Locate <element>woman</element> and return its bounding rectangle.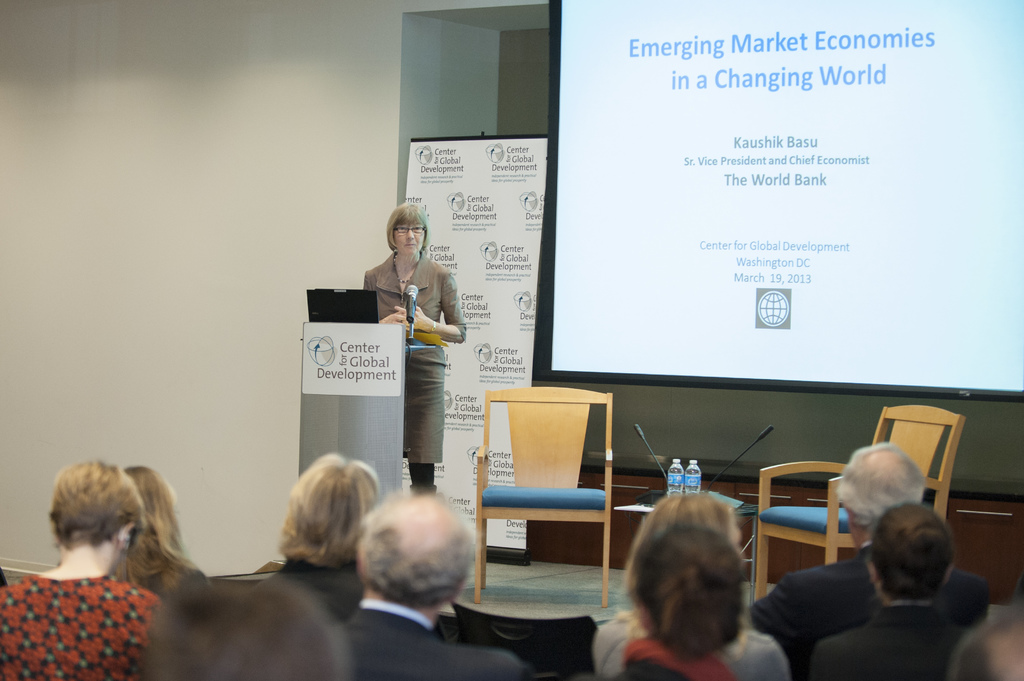
left=124, top=457, right=216, bottom=591.
